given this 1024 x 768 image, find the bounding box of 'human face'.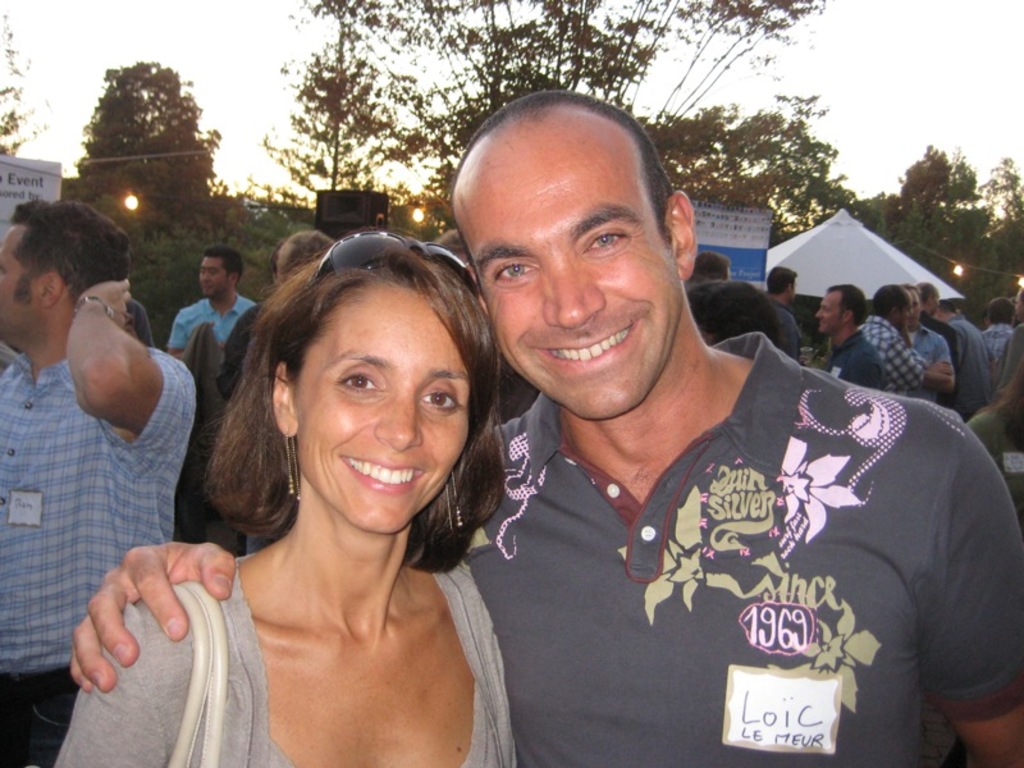
pyautogui.locateOnScreen(815, 293, 842, 337).
